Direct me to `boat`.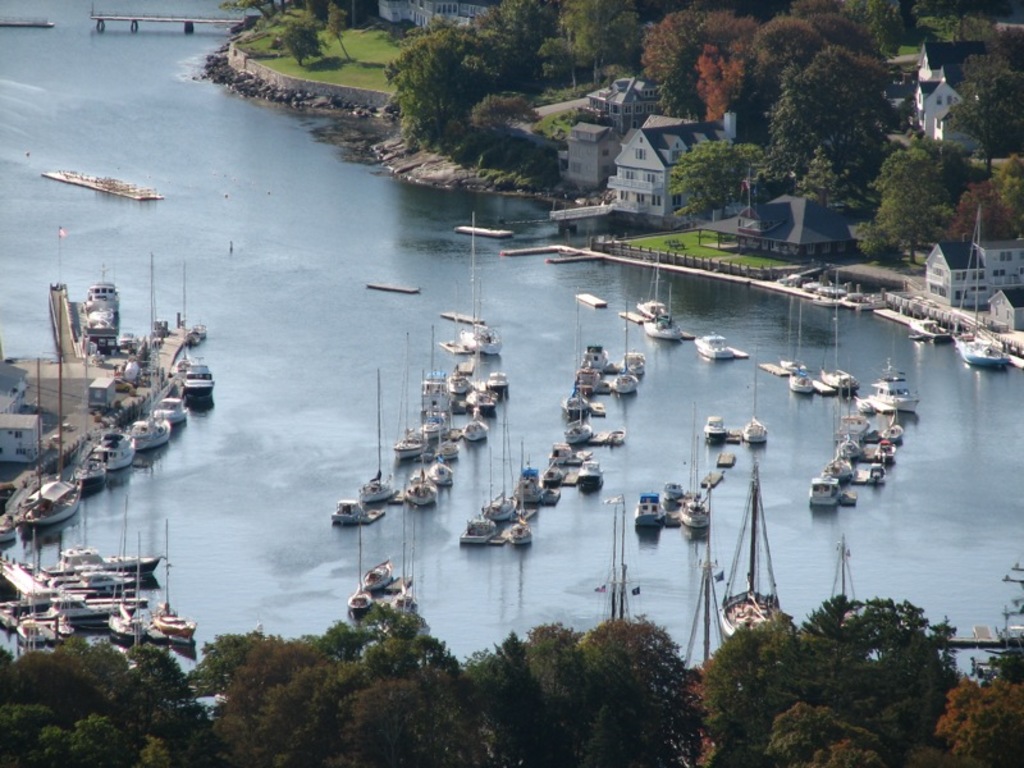
Direction: bbox=[41, 490, 163, 576].
